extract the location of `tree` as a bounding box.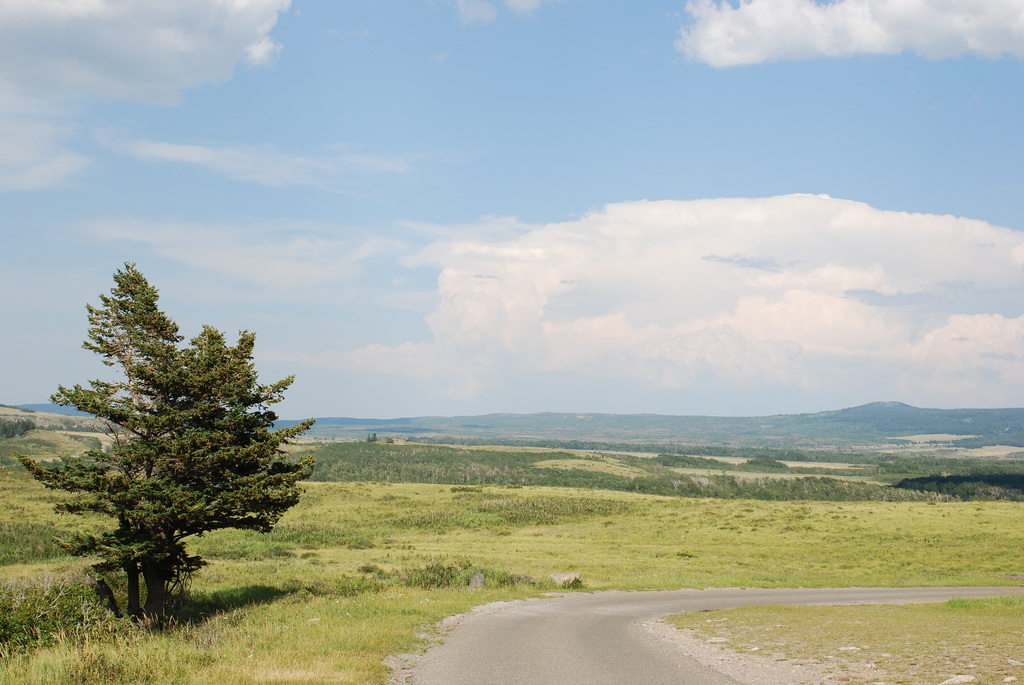
l=31, t=265, r=317, b=619.
